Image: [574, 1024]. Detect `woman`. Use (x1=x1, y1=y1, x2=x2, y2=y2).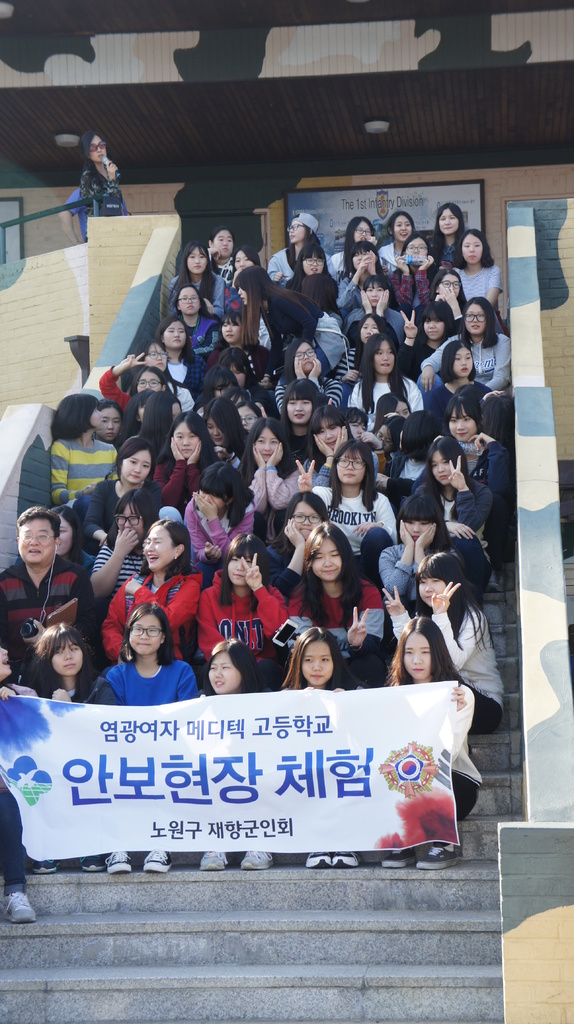
(x1=399, y1=294, x2=452, y2=383).
